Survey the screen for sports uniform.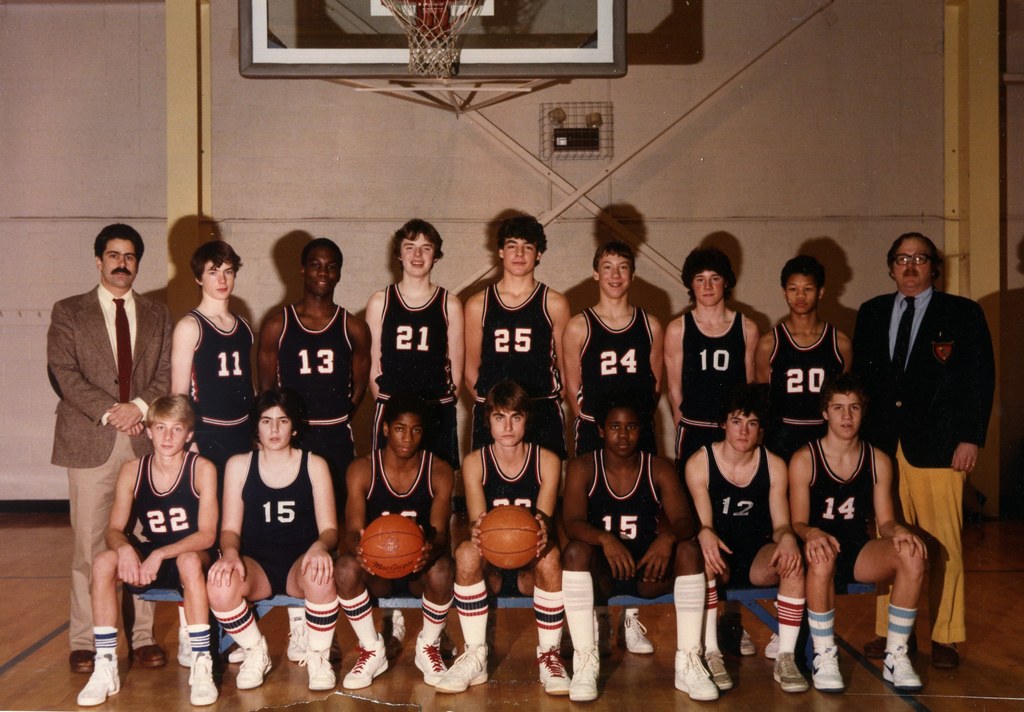
Survey found: <region>334, 449, 447, 687</region>.
